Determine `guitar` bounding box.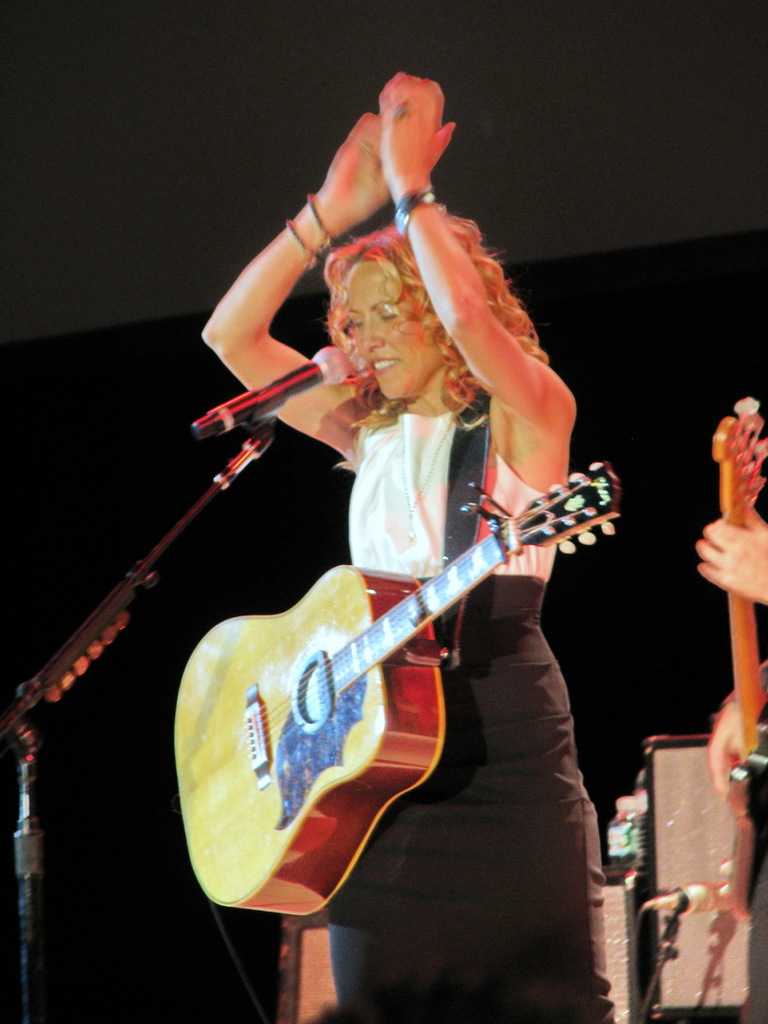
Determined: <bbox>177, 462, 601, 918</bbox>.
